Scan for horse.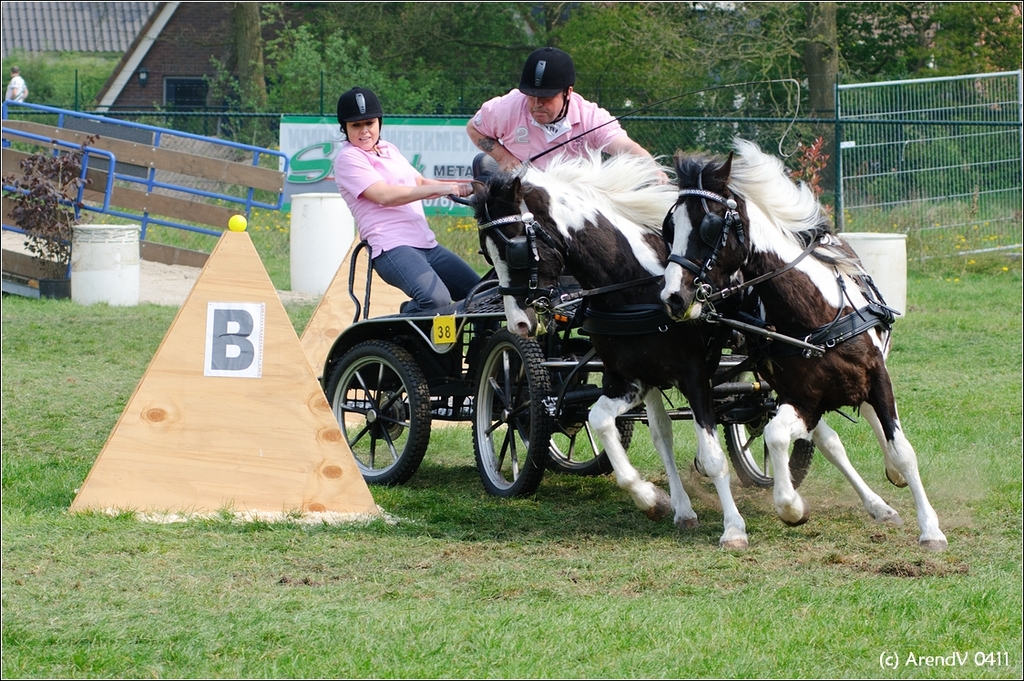
Scan result: bbox=(652, 143, 951, 554).
